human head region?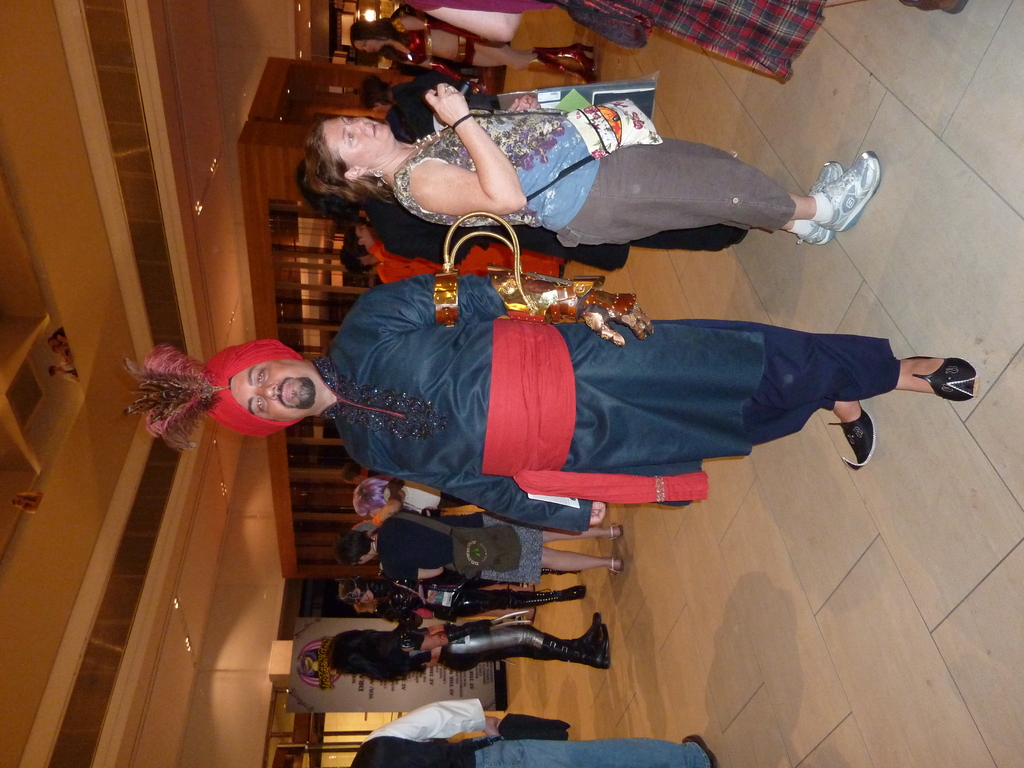
bbox(351, 482, 401, 516)
